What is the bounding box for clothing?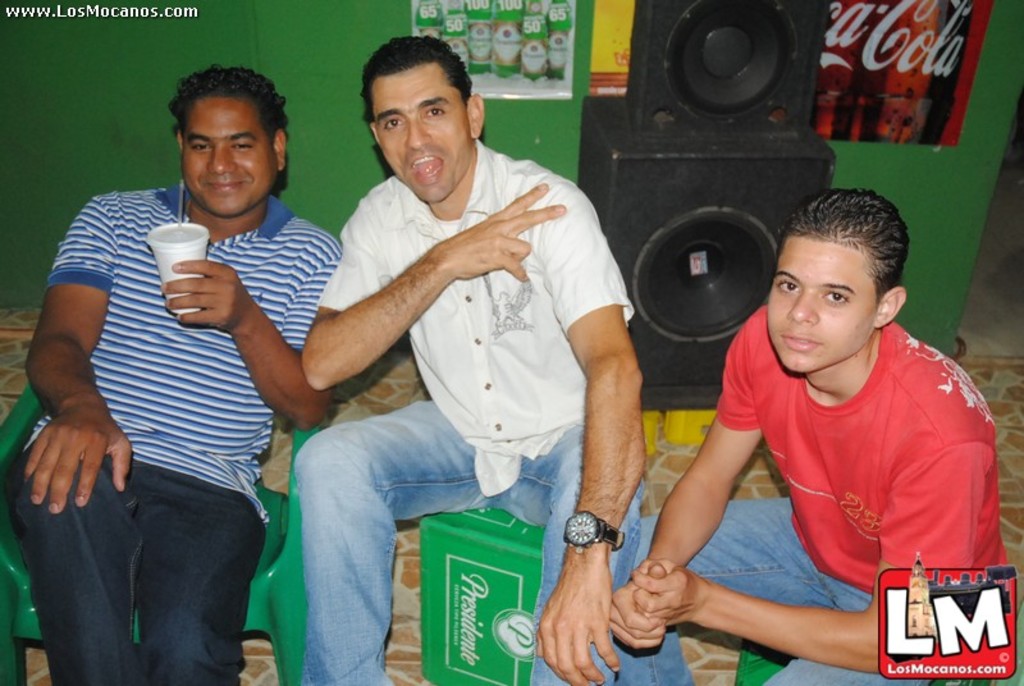
[289, 138, 643, 685].
